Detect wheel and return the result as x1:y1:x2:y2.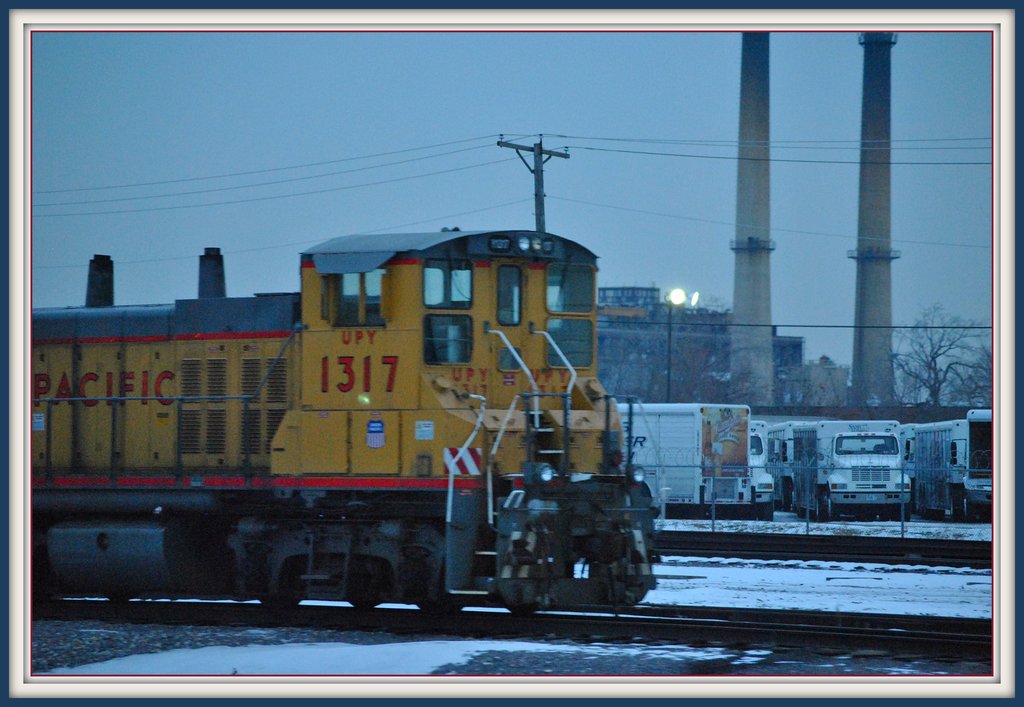
255:583:308:621.
